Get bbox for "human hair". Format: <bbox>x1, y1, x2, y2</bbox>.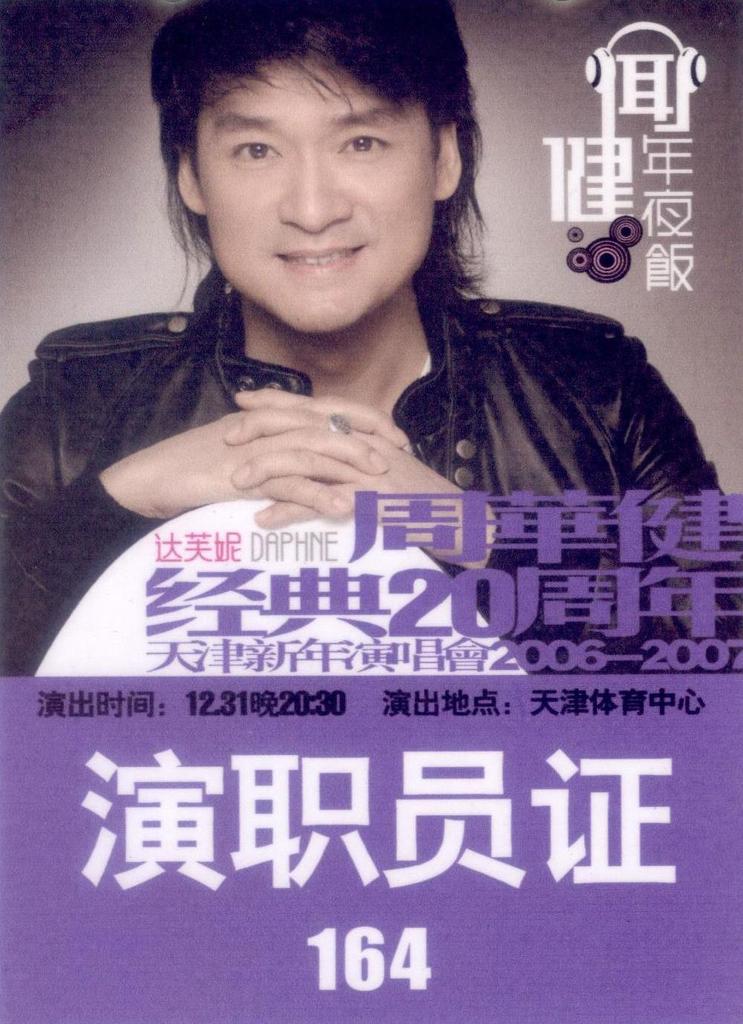
<bbox>137, 0, 497, 271</bbox>.
